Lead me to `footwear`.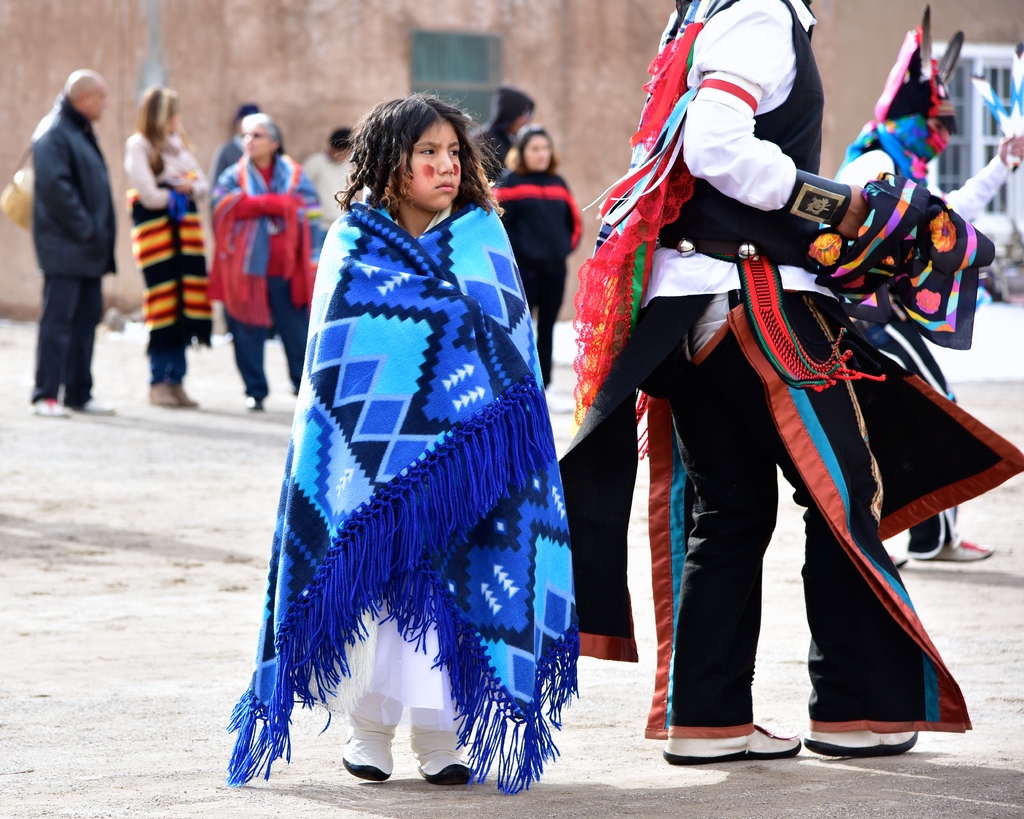
Lead to <box>895,556,909,573</box>.
